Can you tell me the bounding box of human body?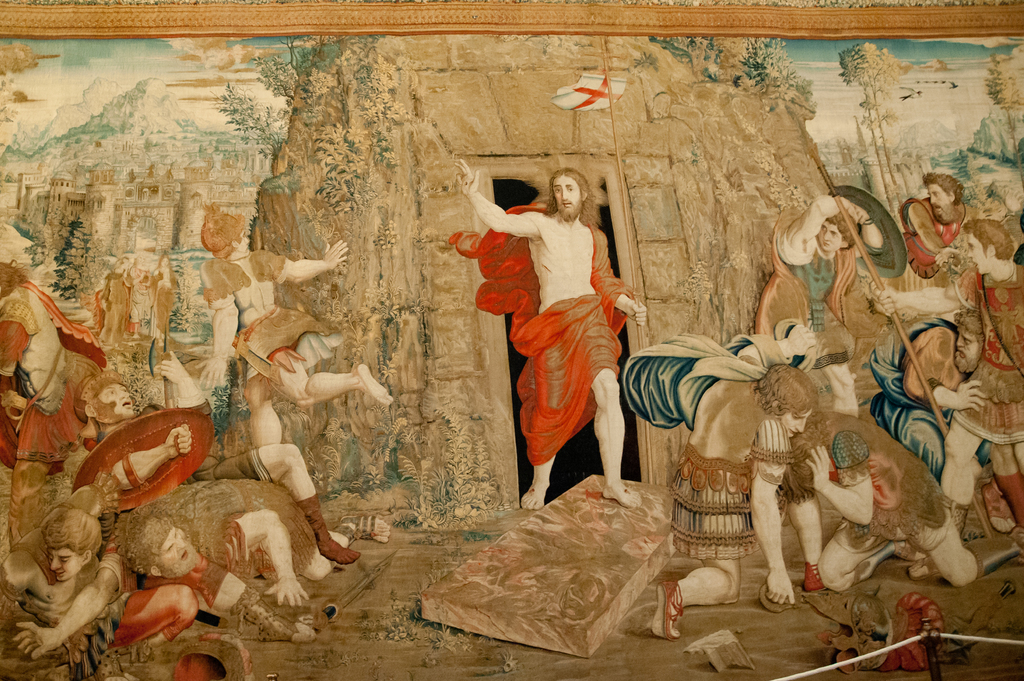
[150, 264, 176, 348].
